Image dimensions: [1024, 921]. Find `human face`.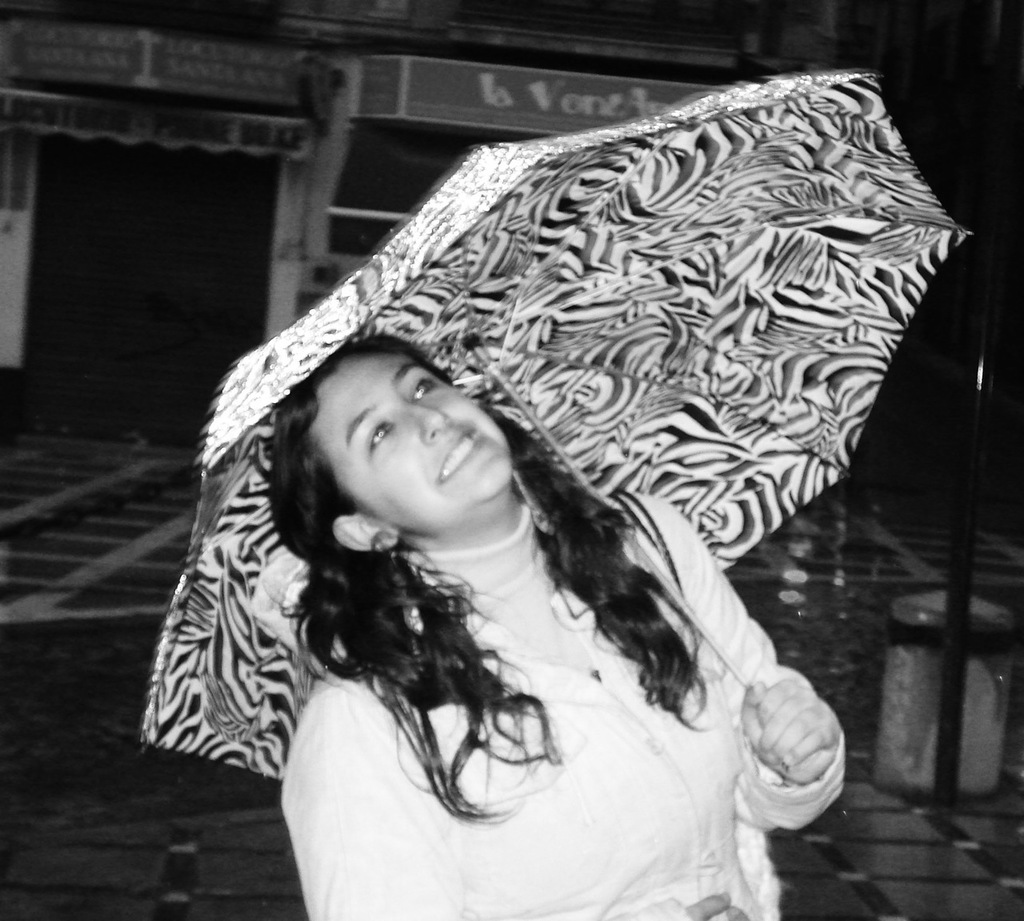
crop(306, 353, 510, 539).
